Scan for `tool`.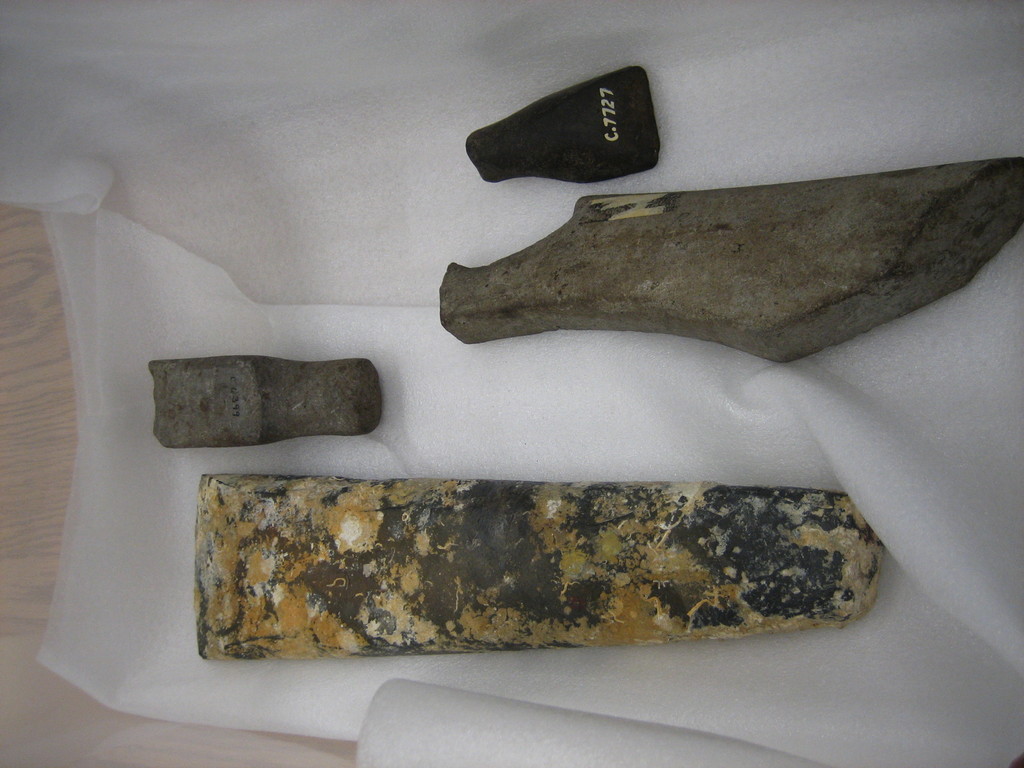
Scan result: x1=196 y1=476 x2=892 y2=666.
